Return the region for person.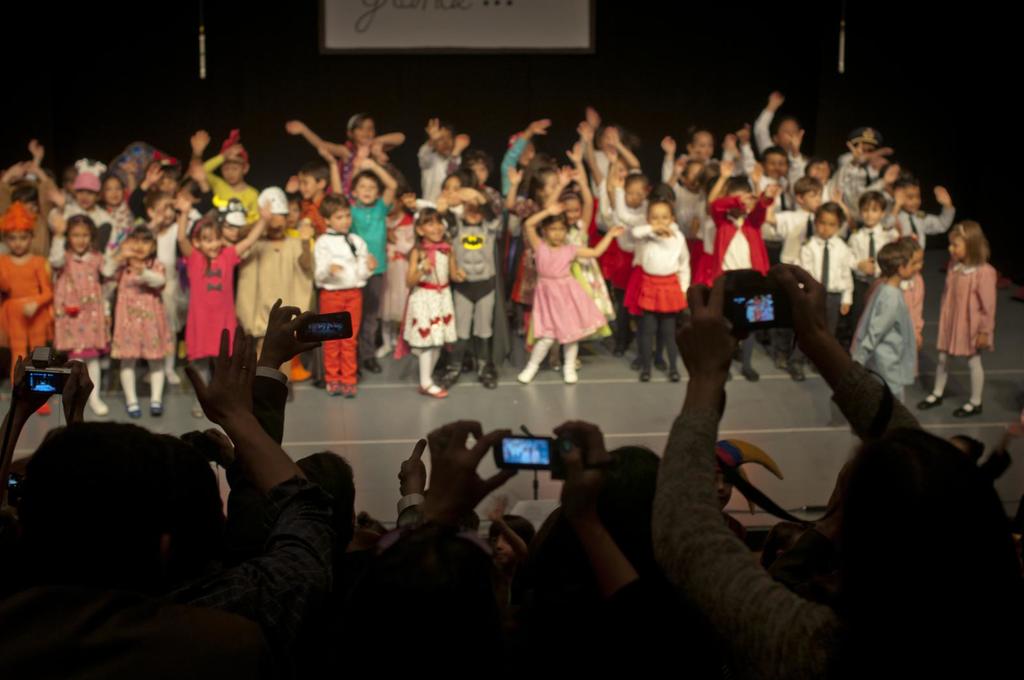
bbox(310, 193, 378, 396).
